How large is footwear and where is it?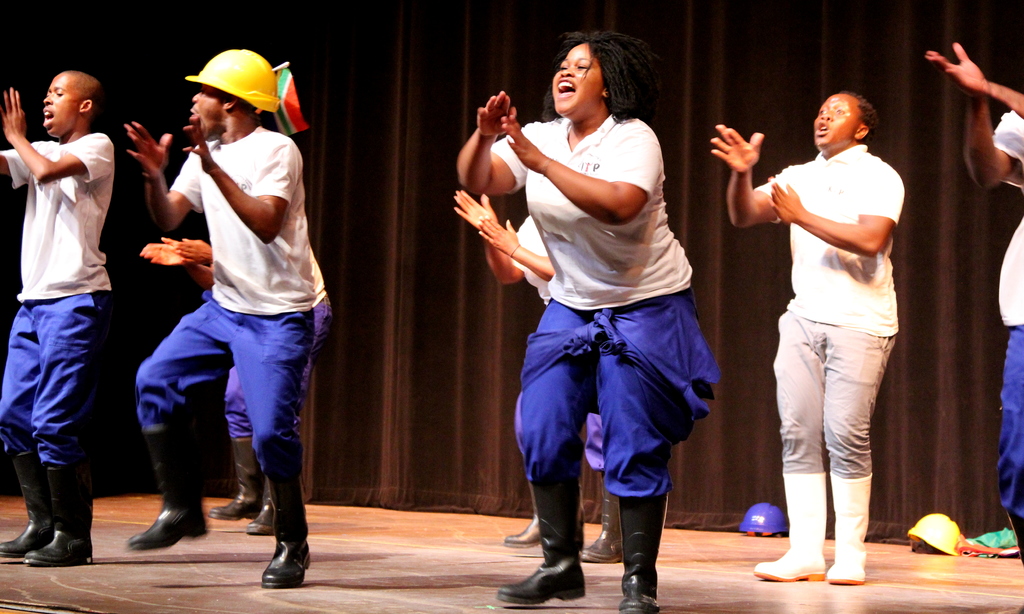
Bounding box: {"left": 246, "top": 476, "right": 274, "bottom": 533}.
